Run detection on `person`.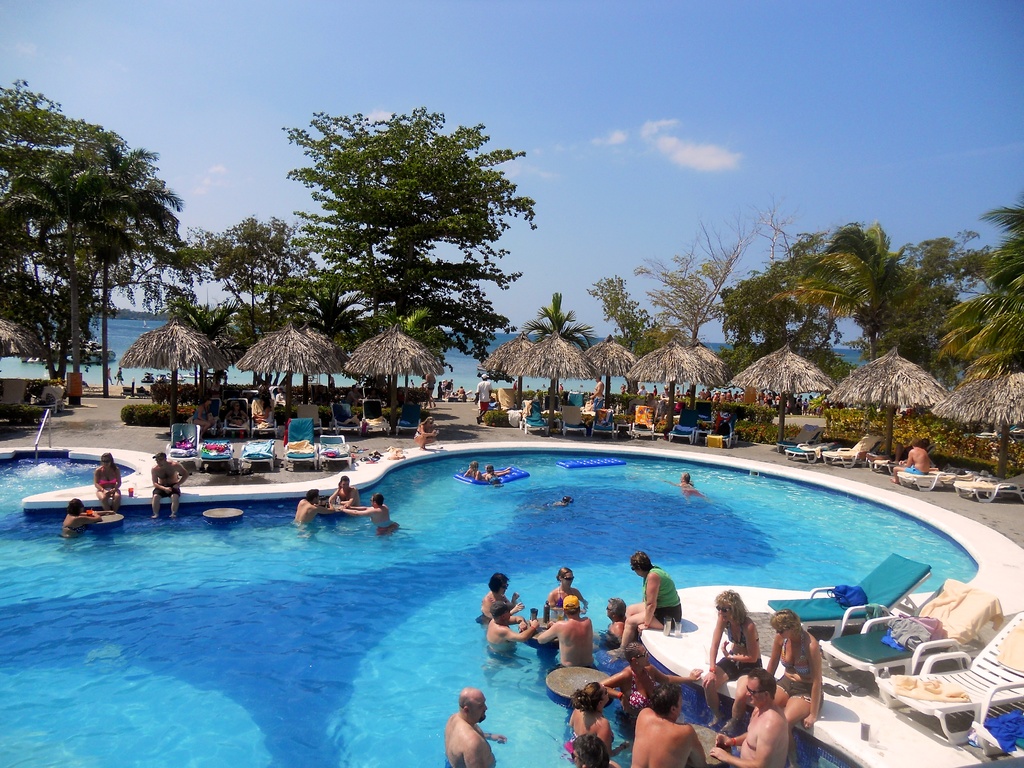
Result: locate(564, 683, 616, 766).
